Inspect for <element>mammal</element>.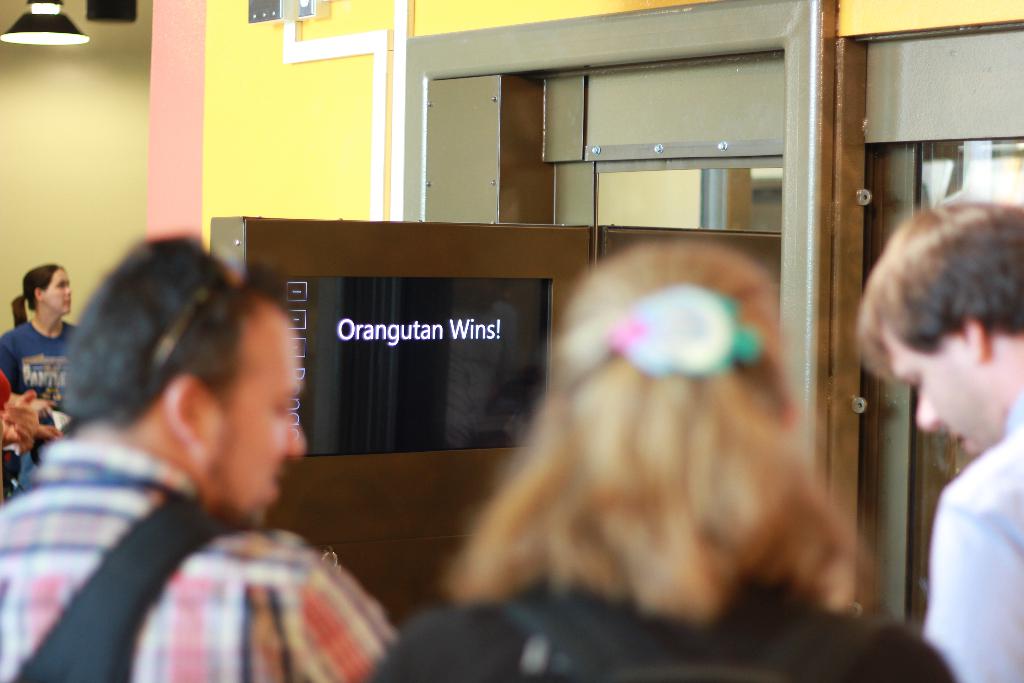
Inspection: [left=7, top=240, right=399, bottom=680].
